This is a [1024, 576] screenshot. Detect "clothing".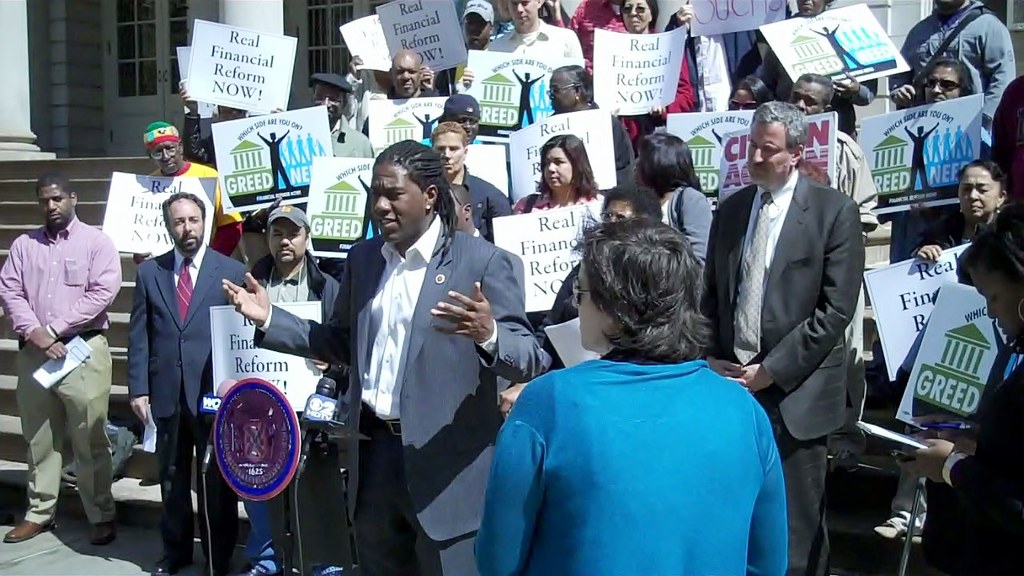
[x1=444, y1=166, x2=506, y2=234].
